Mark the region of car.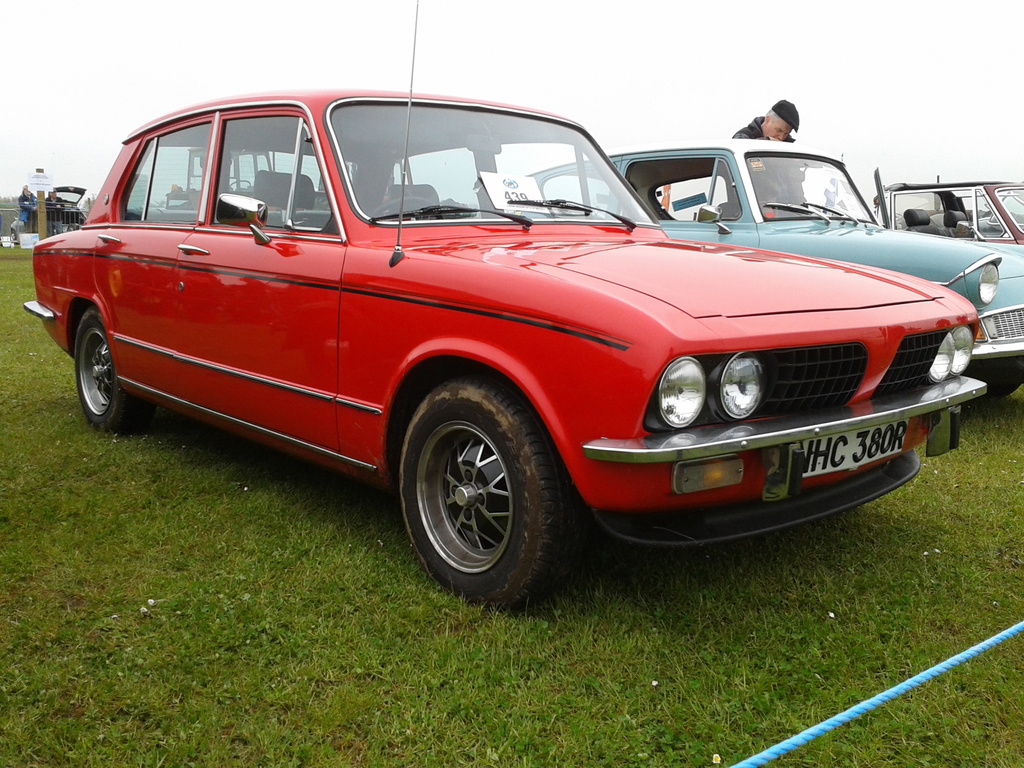
Region: 24:0:993:631.
